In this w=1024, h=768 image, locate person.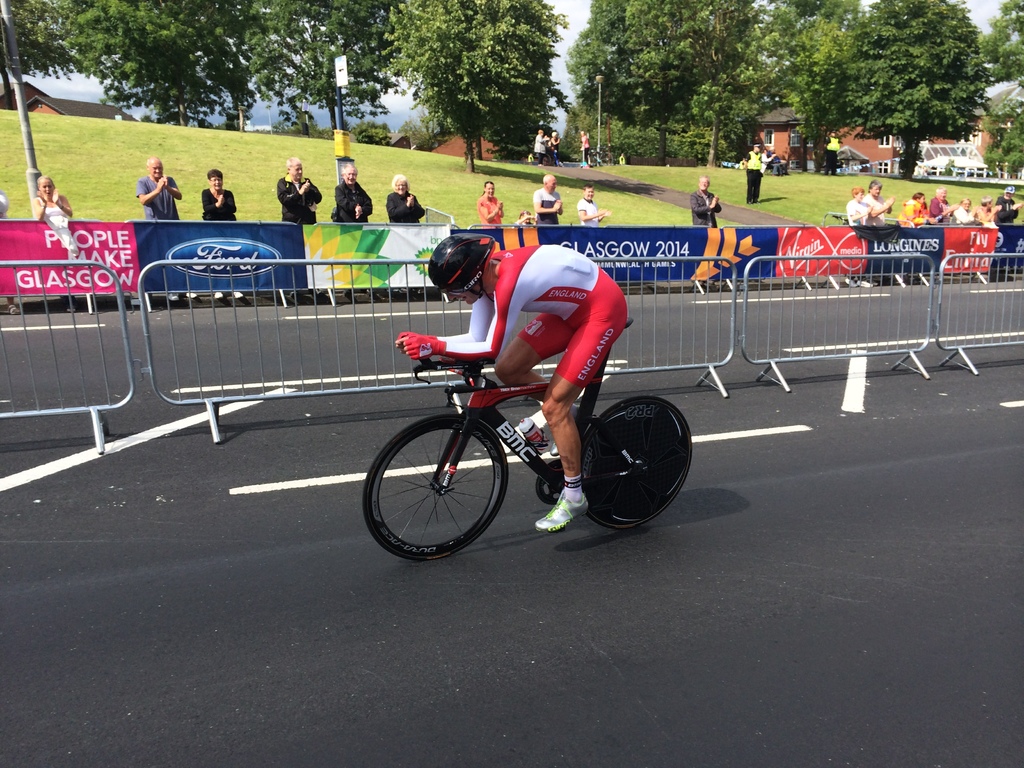
Bounding box: (547,129,563,168).
